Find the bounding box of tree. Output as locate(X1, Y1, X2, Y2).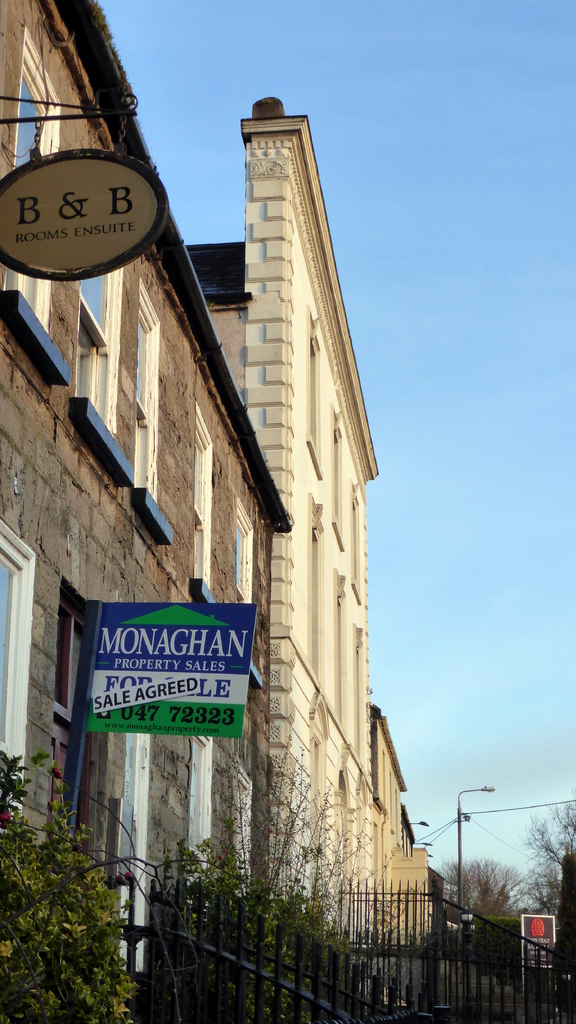
locate(434, 851, 541, 928).
